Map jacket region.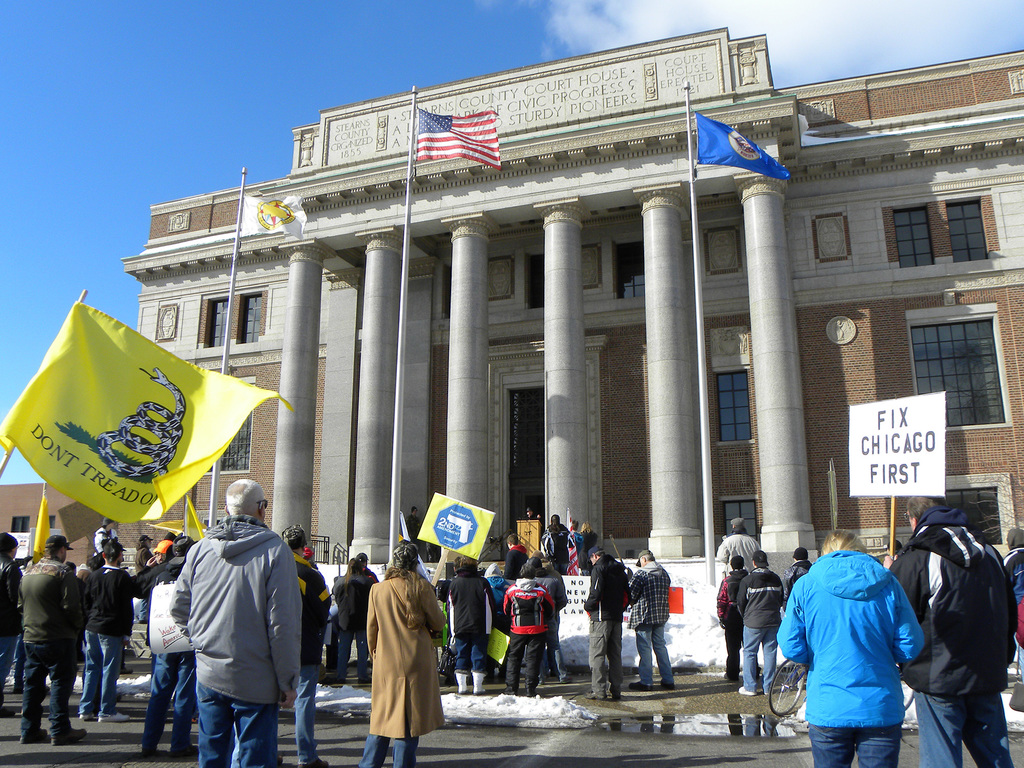
Mapped to bbox=[1002, 543, 1023, 610].
